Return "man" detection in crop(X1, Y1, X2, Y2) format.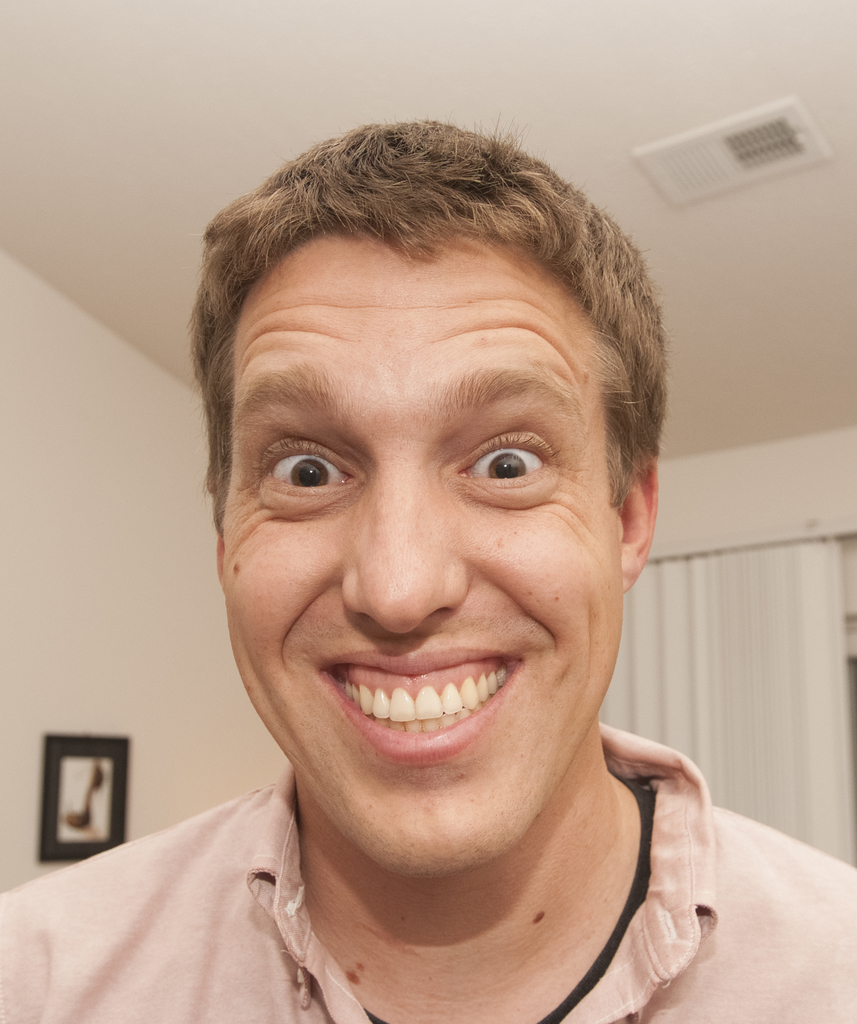
crop(26, 113, 845, 1023).
